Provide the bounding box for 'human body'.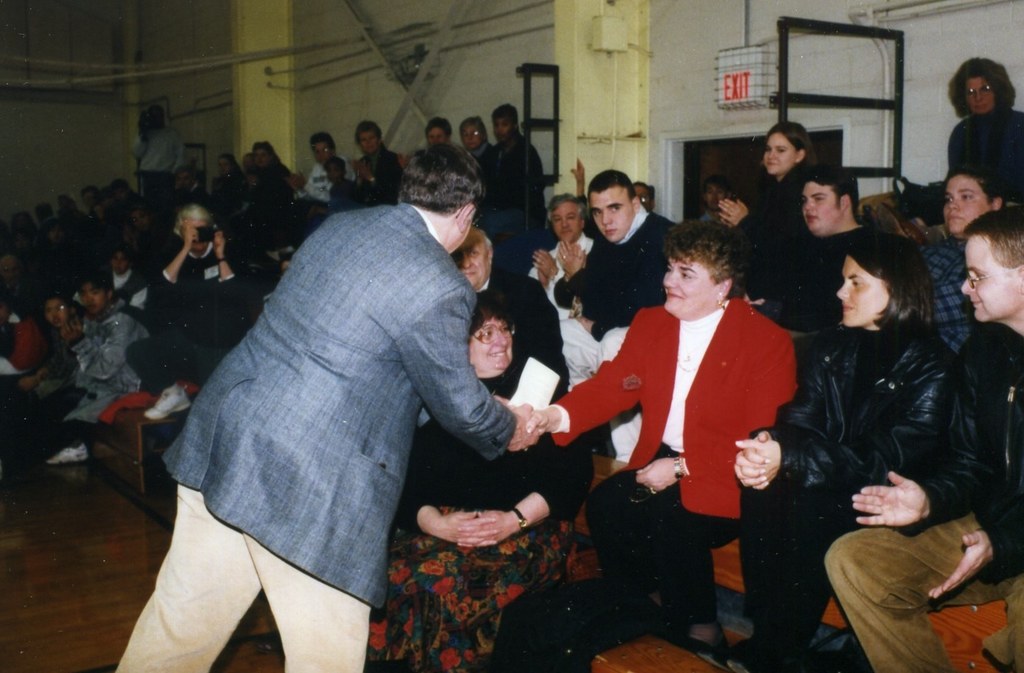
locate(532, 223, 797, 672).
